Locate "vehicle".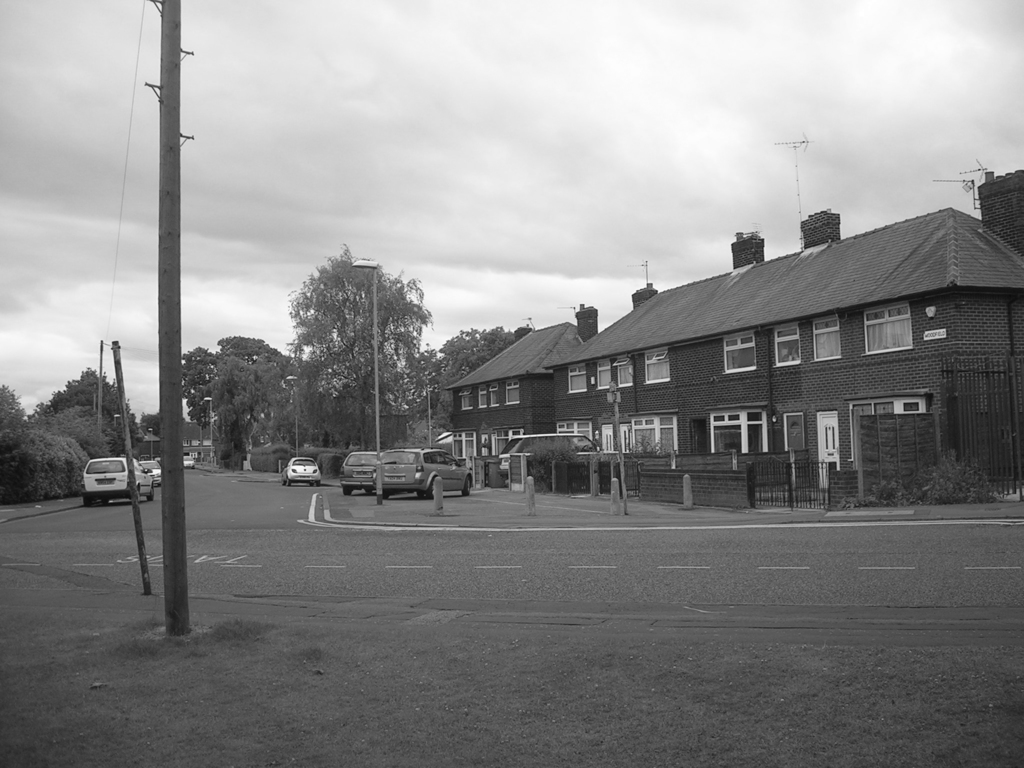
Bounding box: {"x1": 78, "y1": 454, "x2": 156, "y2": 507}.
